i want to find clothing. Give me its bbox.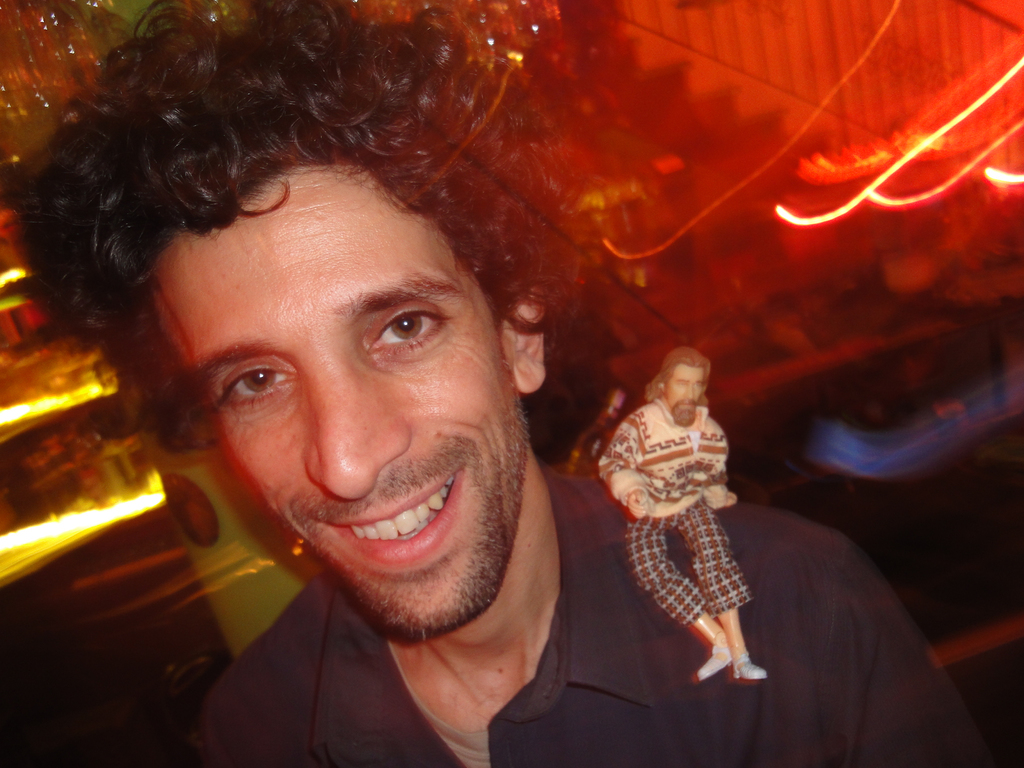
[x1=600, y1=395, x2=761, y2=671].
